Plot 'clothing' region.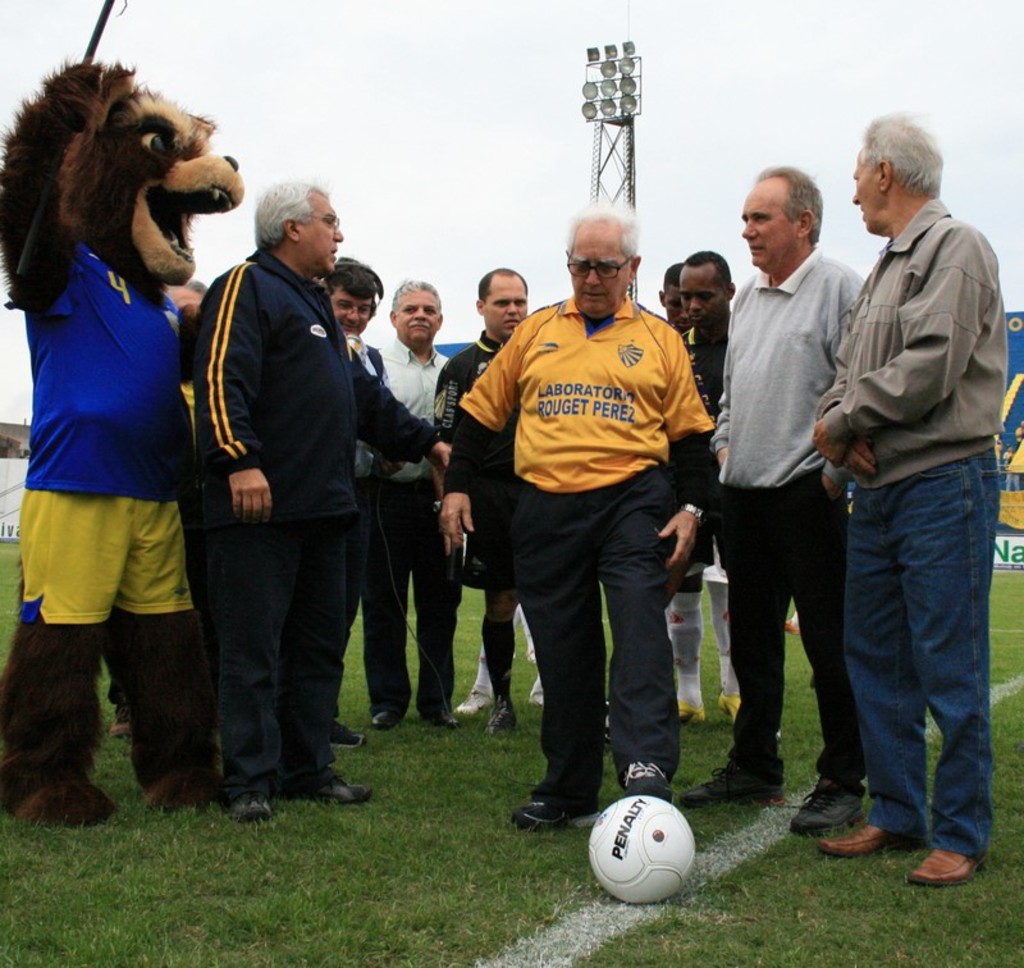
Plotted at select_region(18, 243, 175, 499).
